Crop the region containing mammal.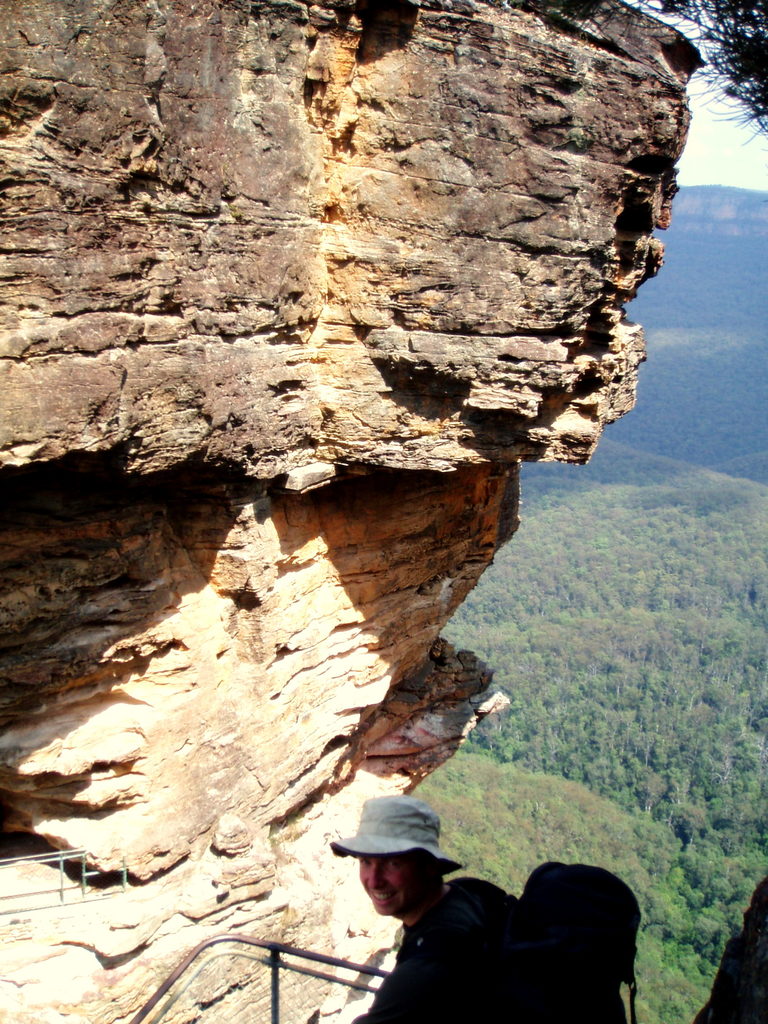
Crop region: left=317, top=789, right=568, bottom=1023.
